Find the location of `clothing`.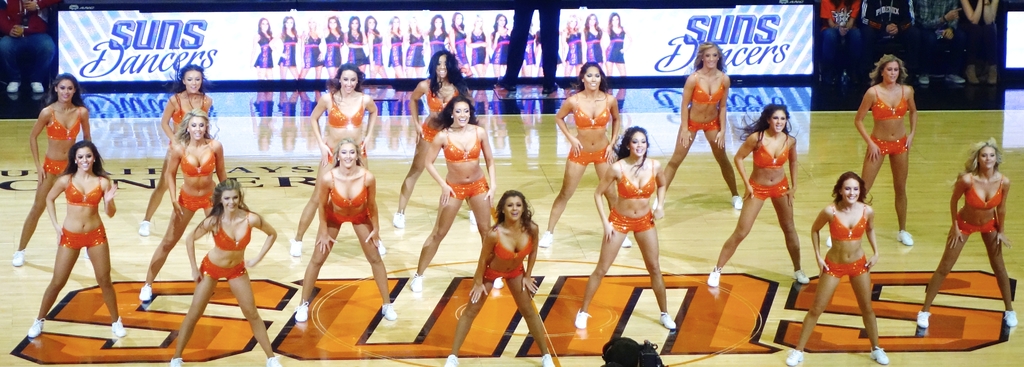
Location: 428 85 456 114.
